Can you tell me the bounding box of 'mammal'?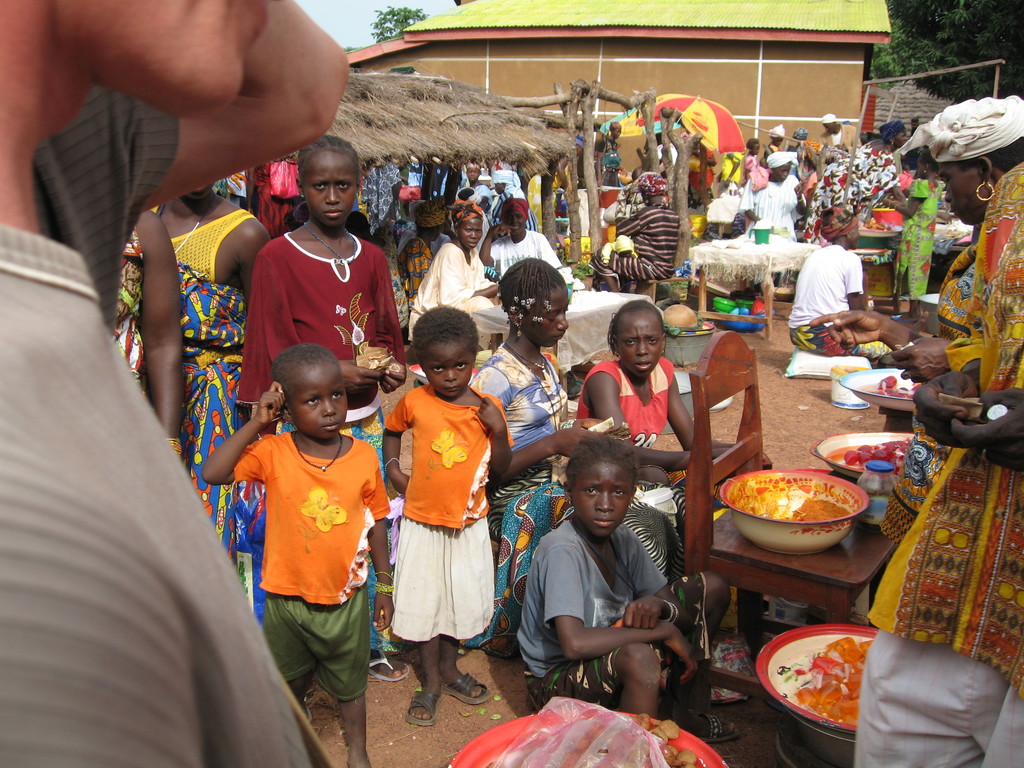
l=811, t=93, r=1023, b=541.
